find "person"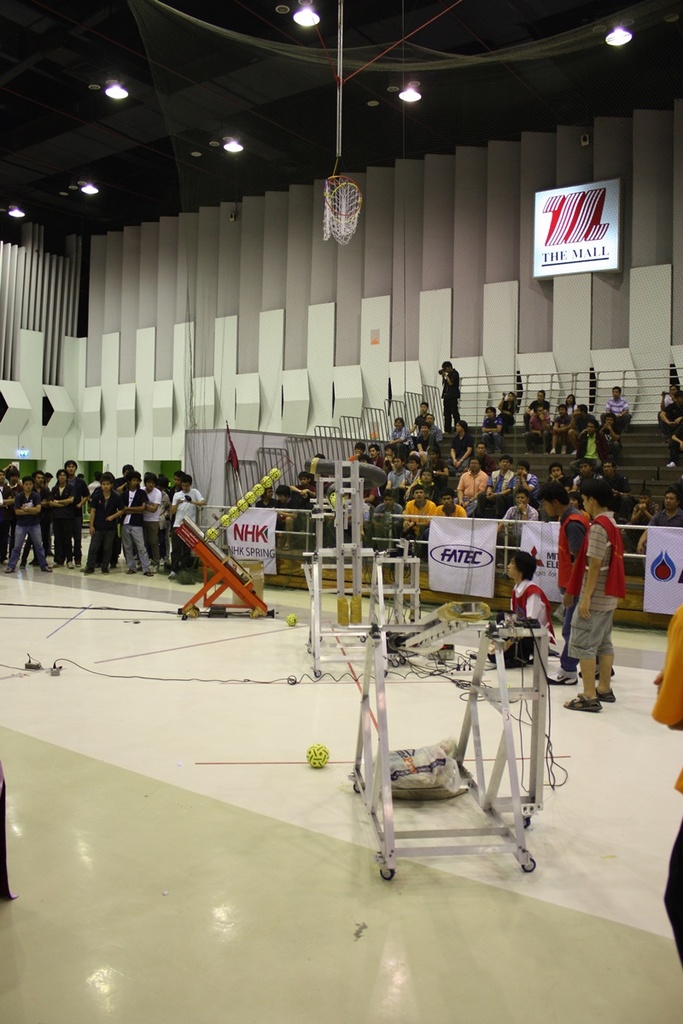
x1=435, y1=489, x2=468, y2=519
